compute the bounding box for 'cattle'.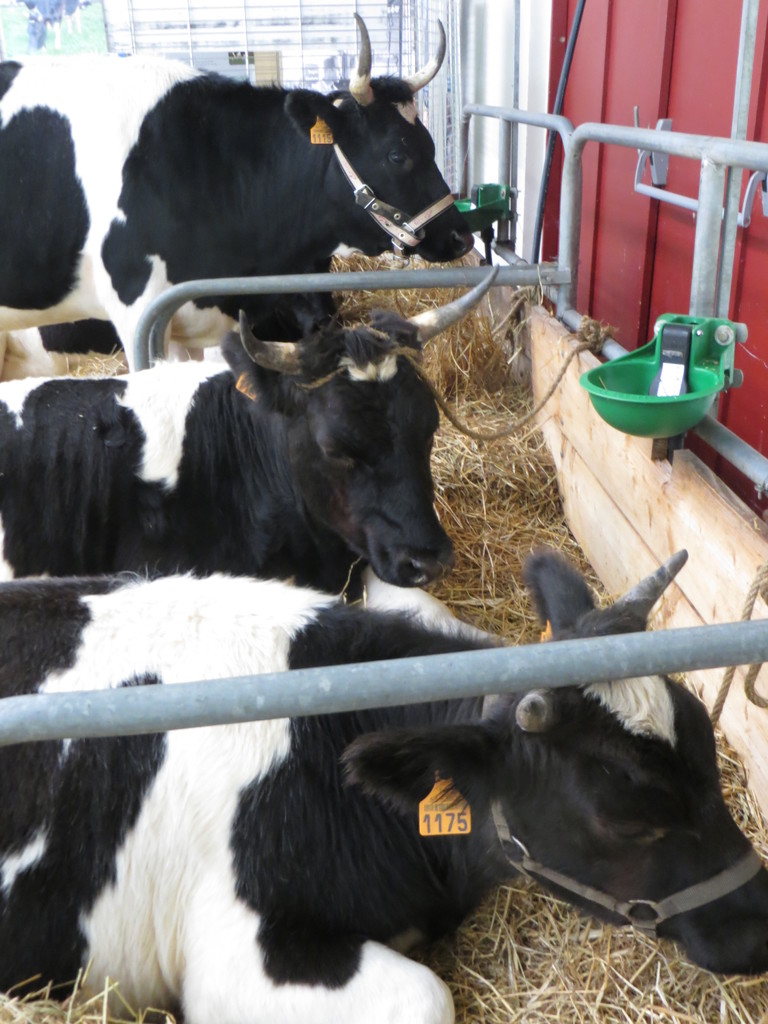
0 258 499 644.
